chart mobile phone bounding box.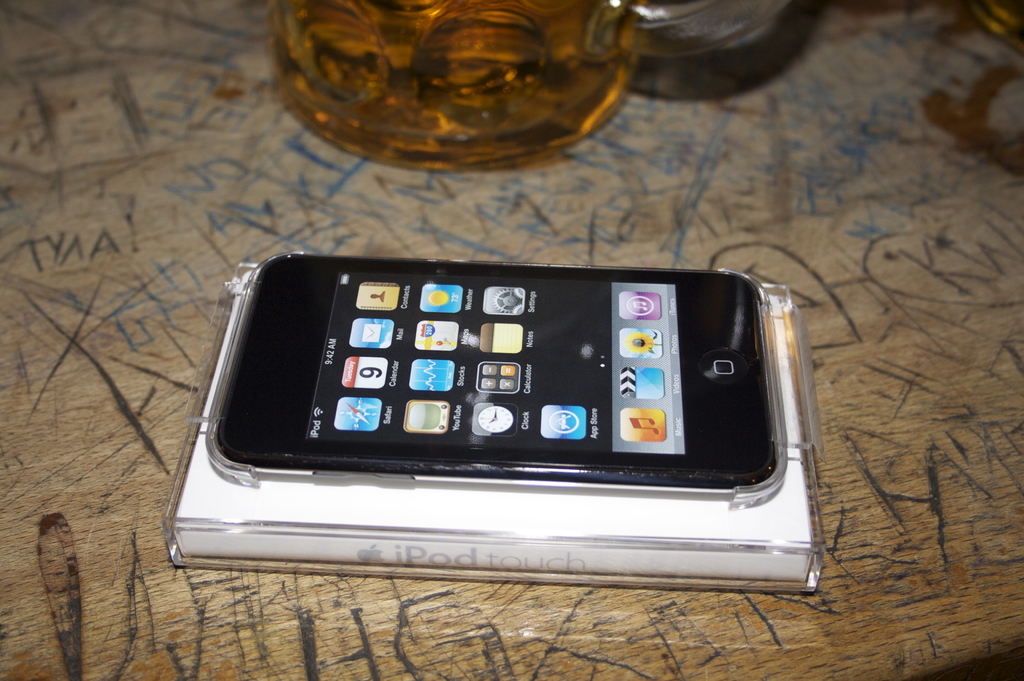
Charted: 212 235 819 545.
